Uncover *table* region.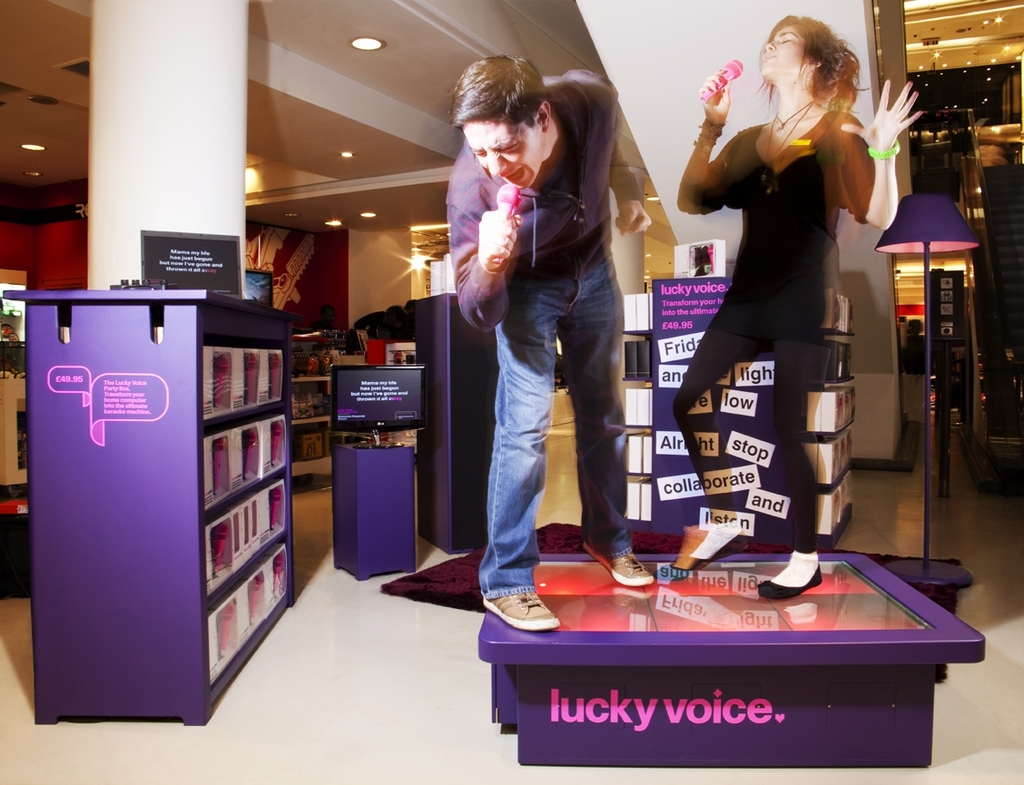
Uncovered: 474:539:987:773.
